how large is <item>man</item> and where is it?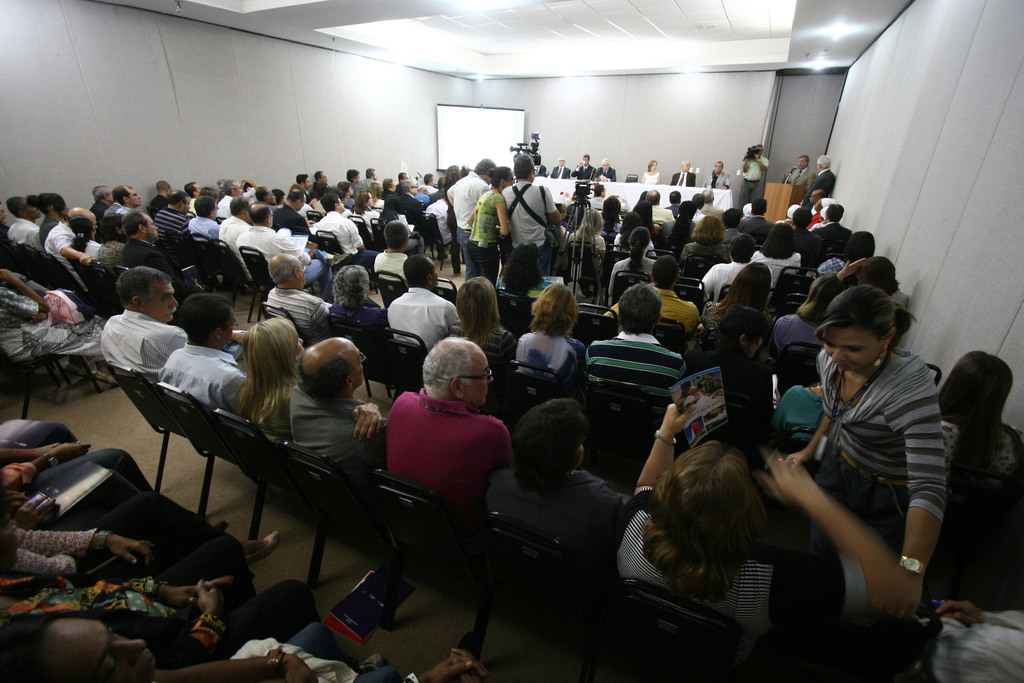
Bounding box: 187:199:214:239.
